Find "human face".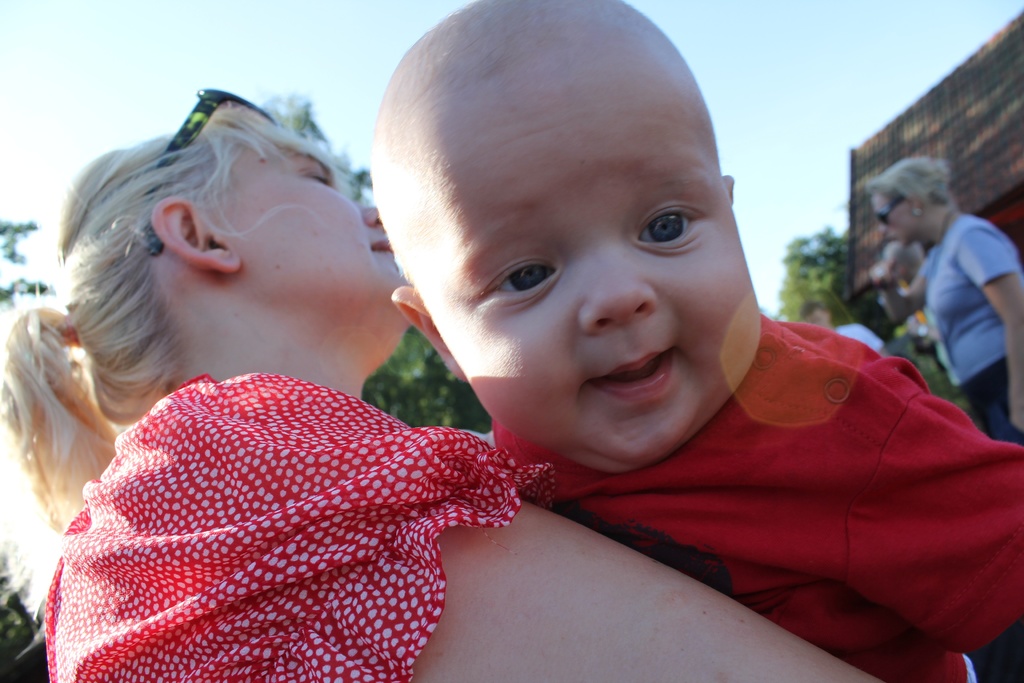
x1=406, y1=47, x2=766, y2=472.
